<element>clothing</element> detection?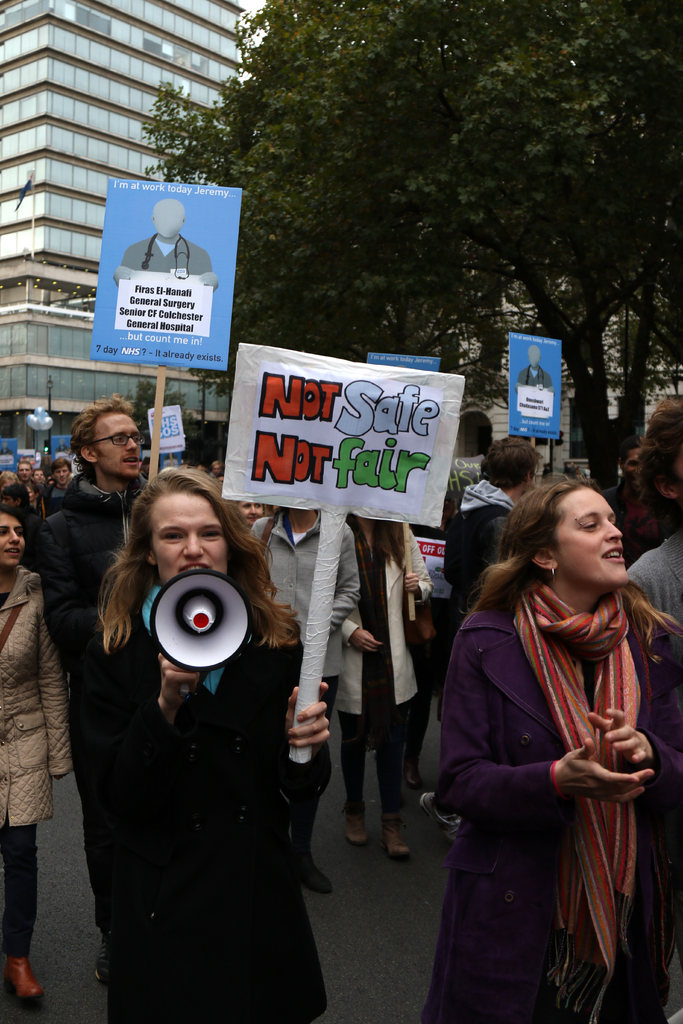
39,468,151,785
